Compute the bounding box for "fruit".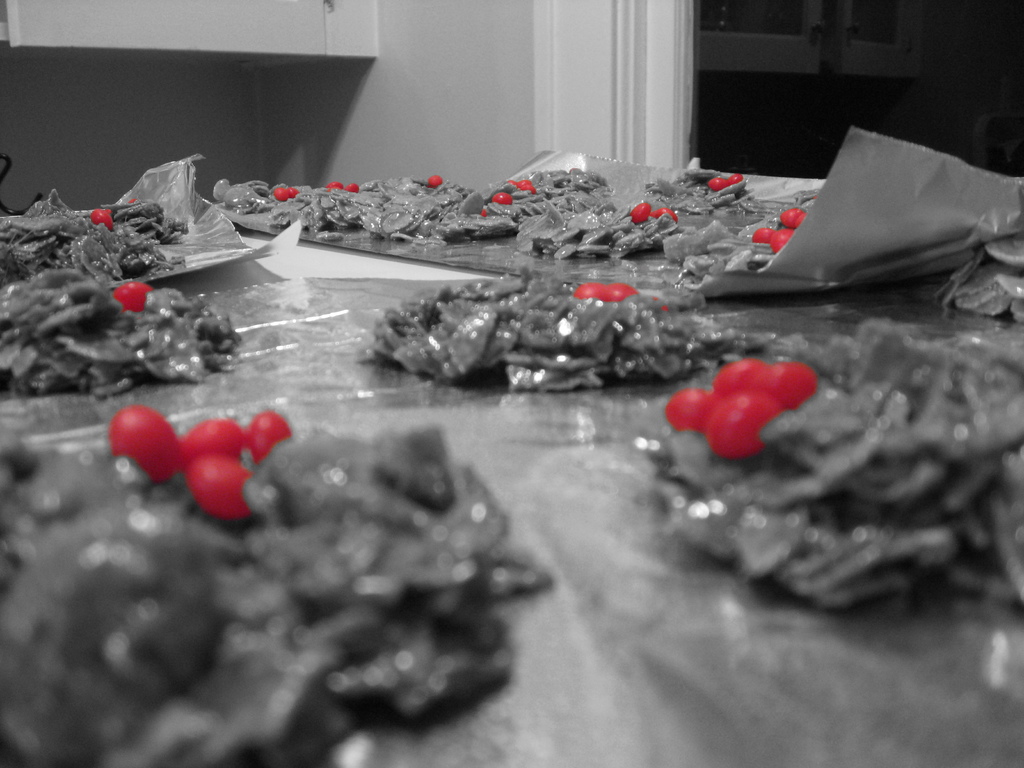
180/421/251/460.
